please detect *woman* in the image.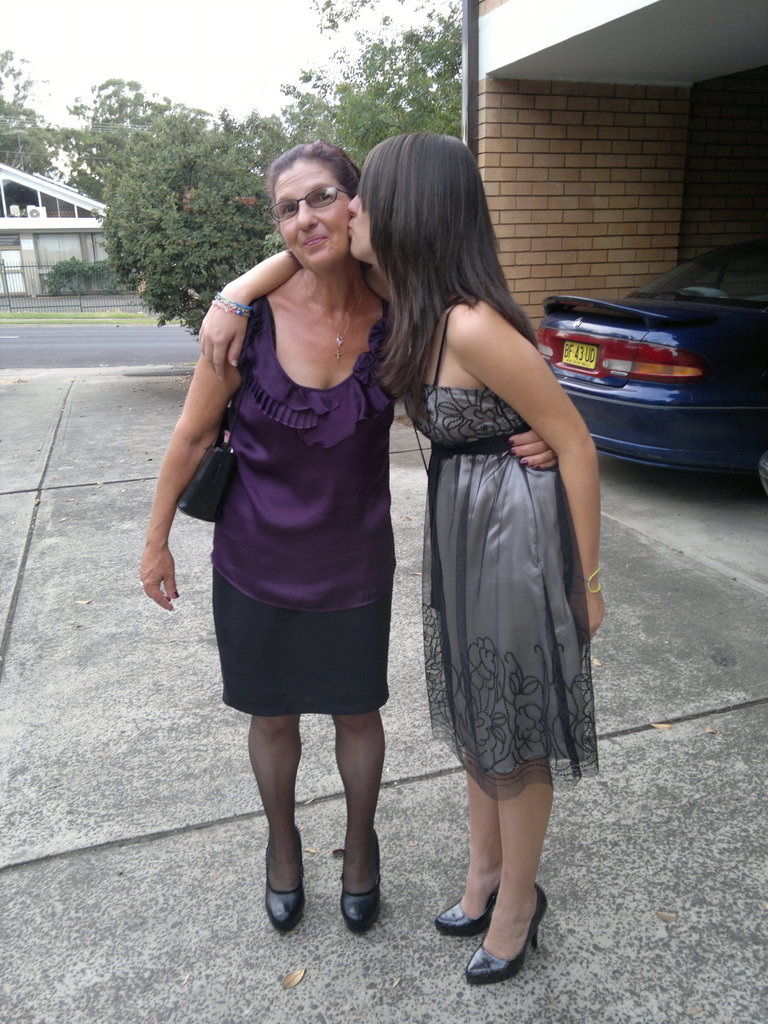
[128,140,557,931].
